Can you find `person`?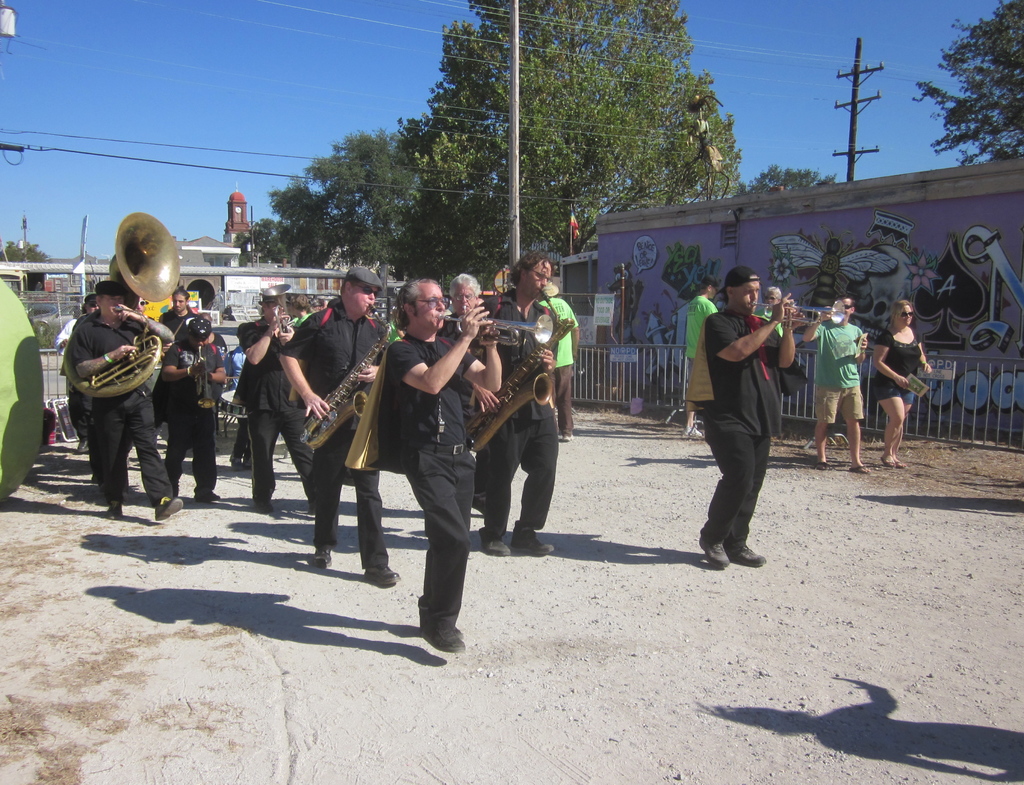
Yes, bounding box: l=162, t=310, r=229, b=501.
